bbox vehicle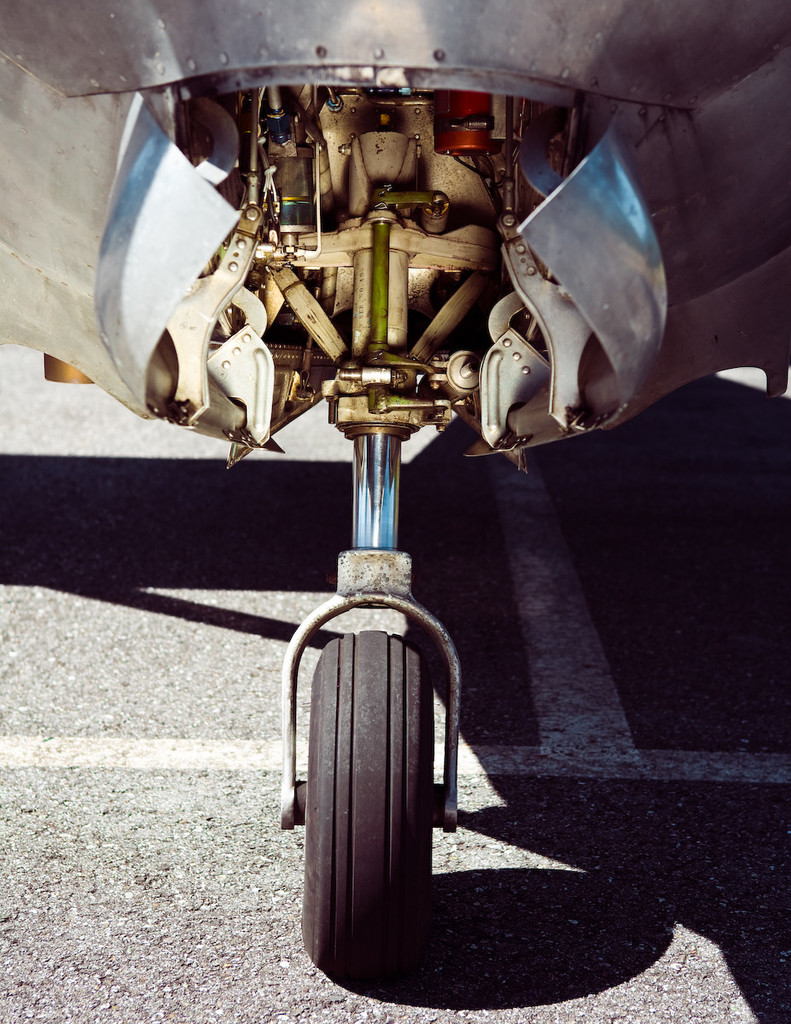
locate(54, 87, 724, 1023)
